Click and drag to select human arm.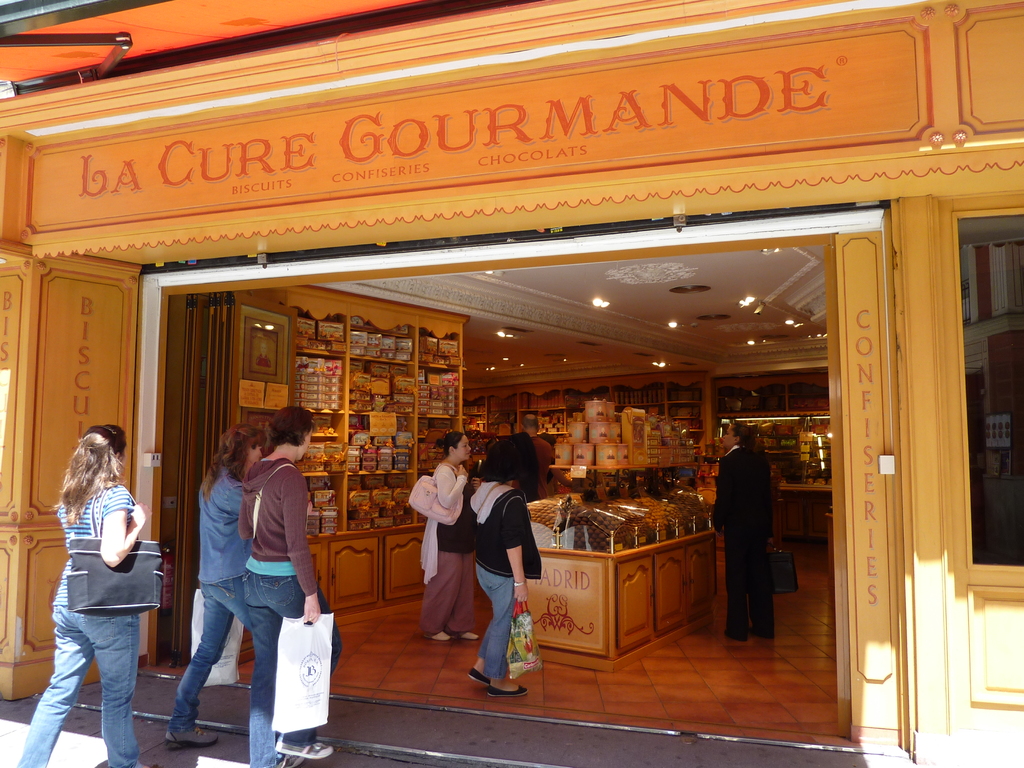
Selection: <bbox>278, 486, 322, 618</bbox>.
